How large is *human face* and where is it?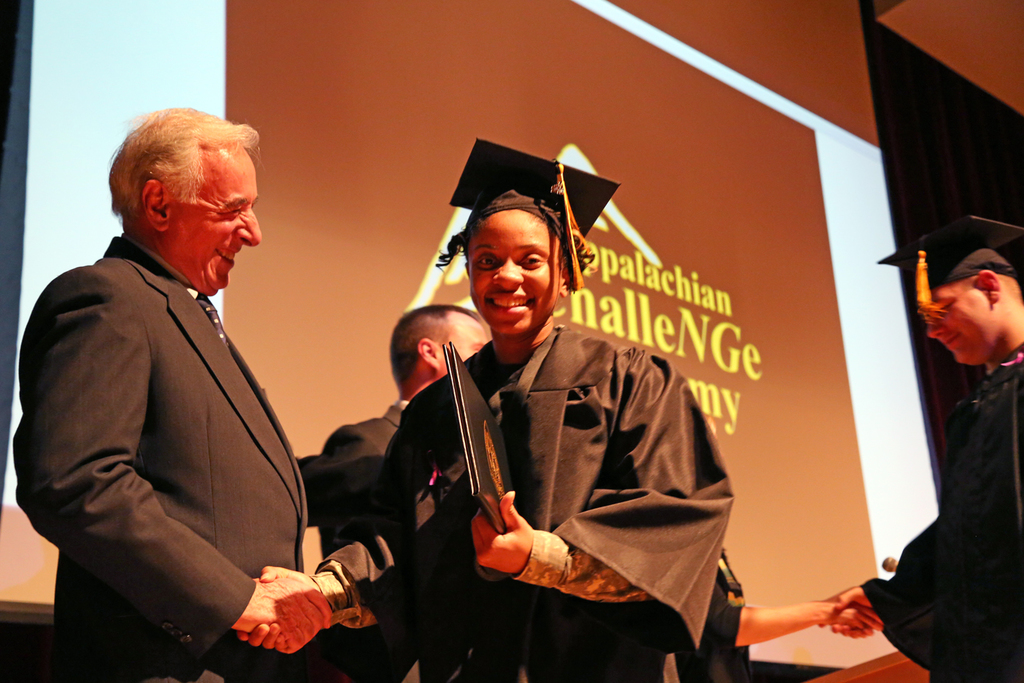
Bounding box: 926, 285, 976, 367.
